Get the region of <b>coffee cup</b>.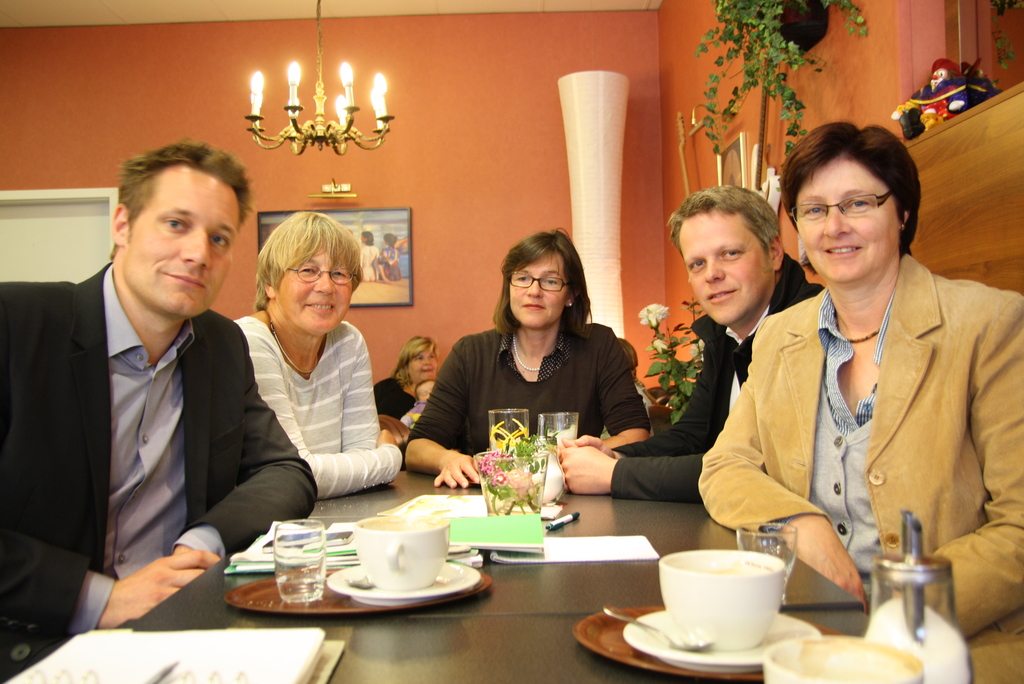
crop(351, 511, 451, 590).
